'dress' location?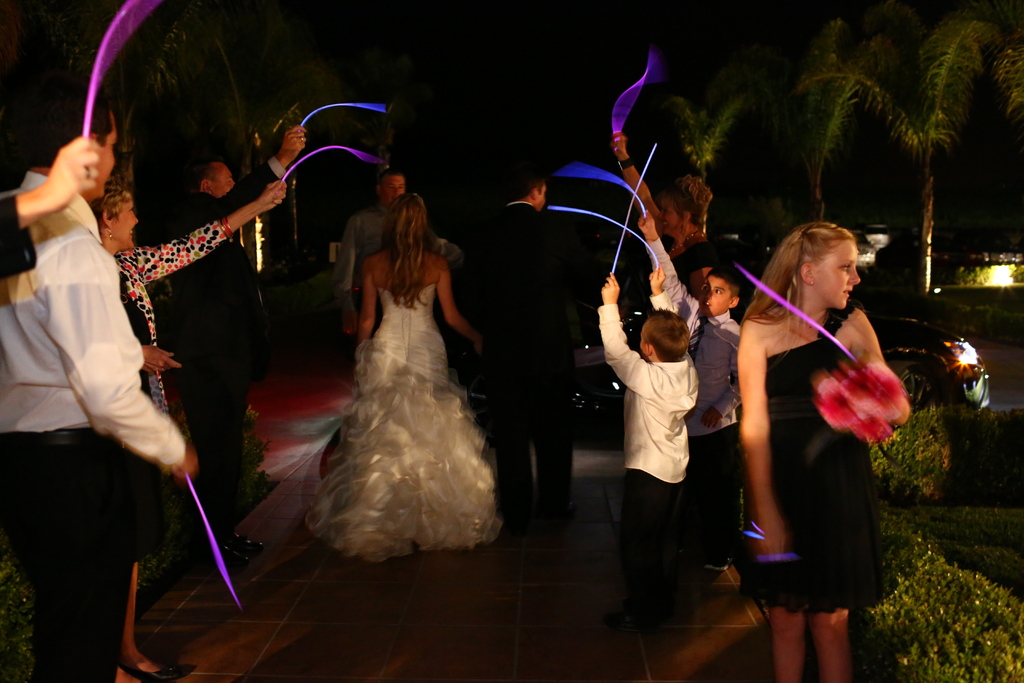
(left=107, top=223, right=229, bottom=559)
